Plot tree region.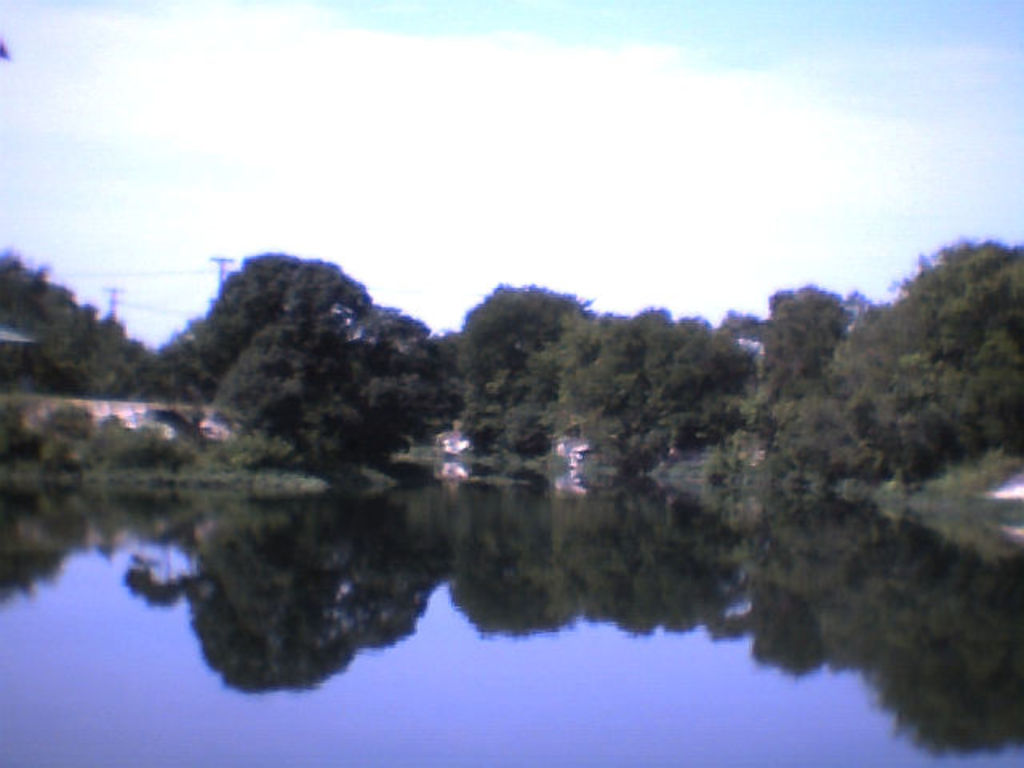
Plotted at 750,293,848,462.
